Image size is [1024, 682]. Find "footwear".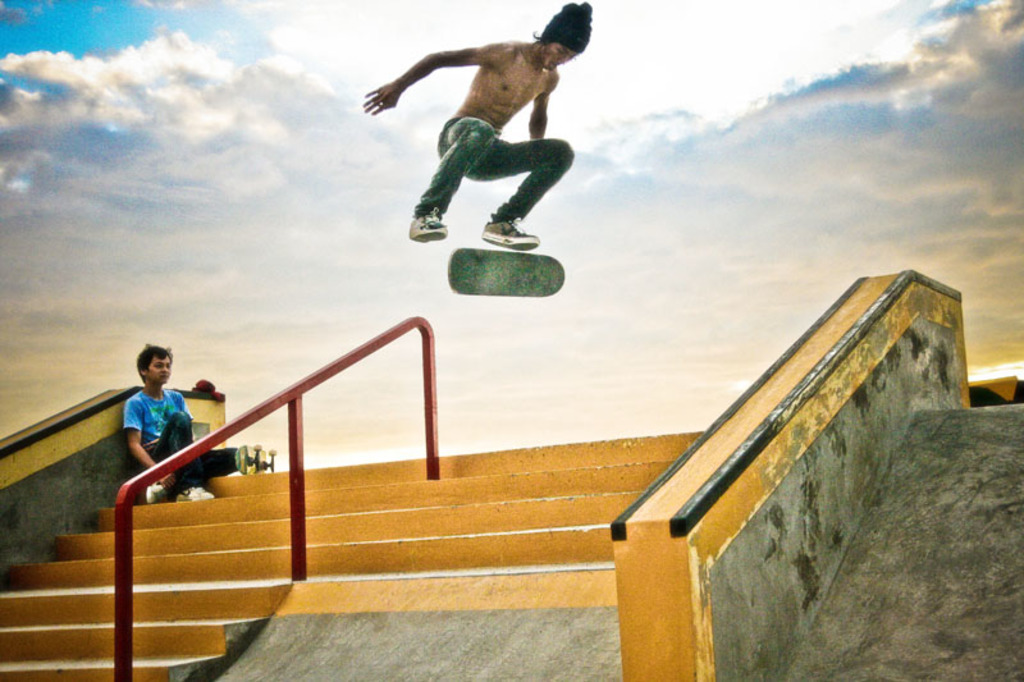
Rect(146, 479, 166, 507).
